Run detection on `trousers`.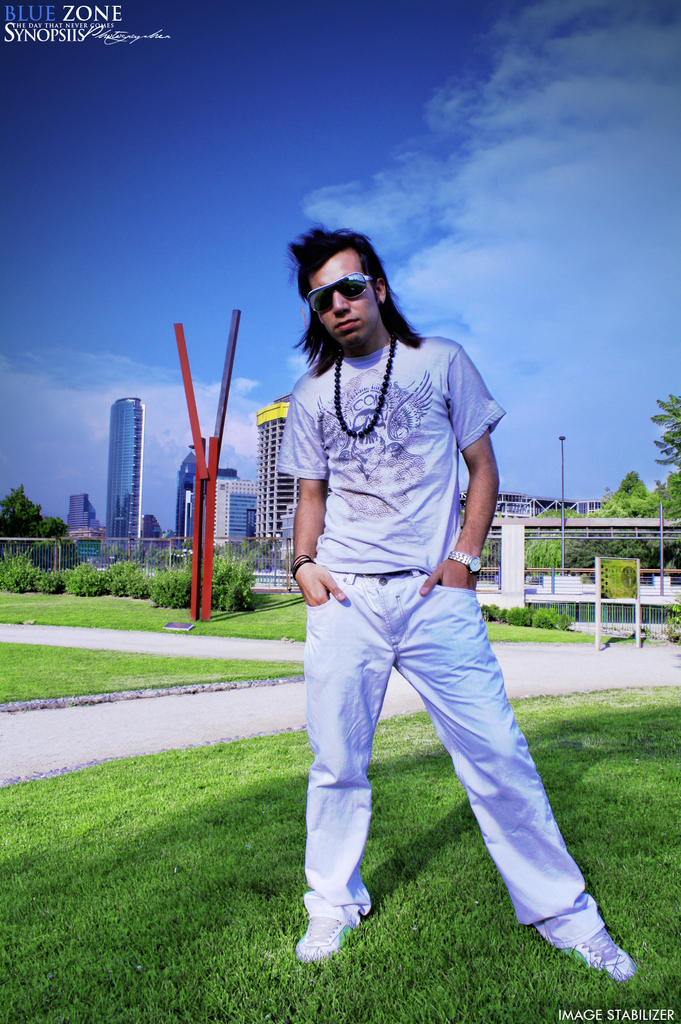
Result: pyautogui.locateOnScreen(307, 556, 579, 952).
